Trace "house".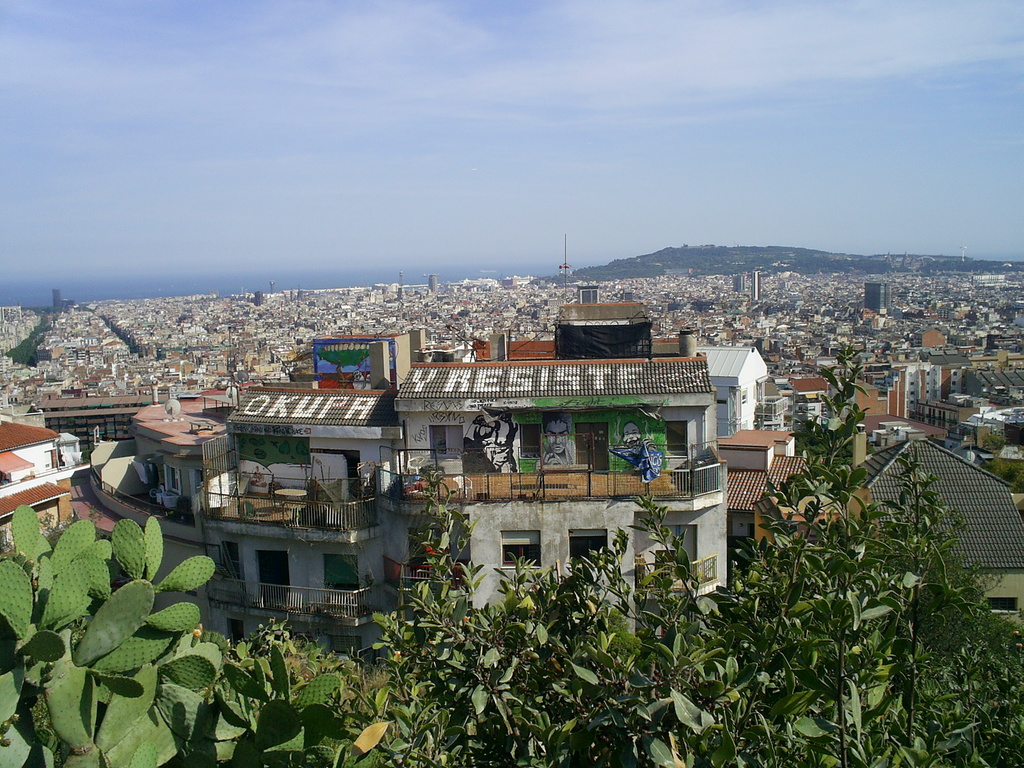
Traced to <box>300,295,790,621</box>.
